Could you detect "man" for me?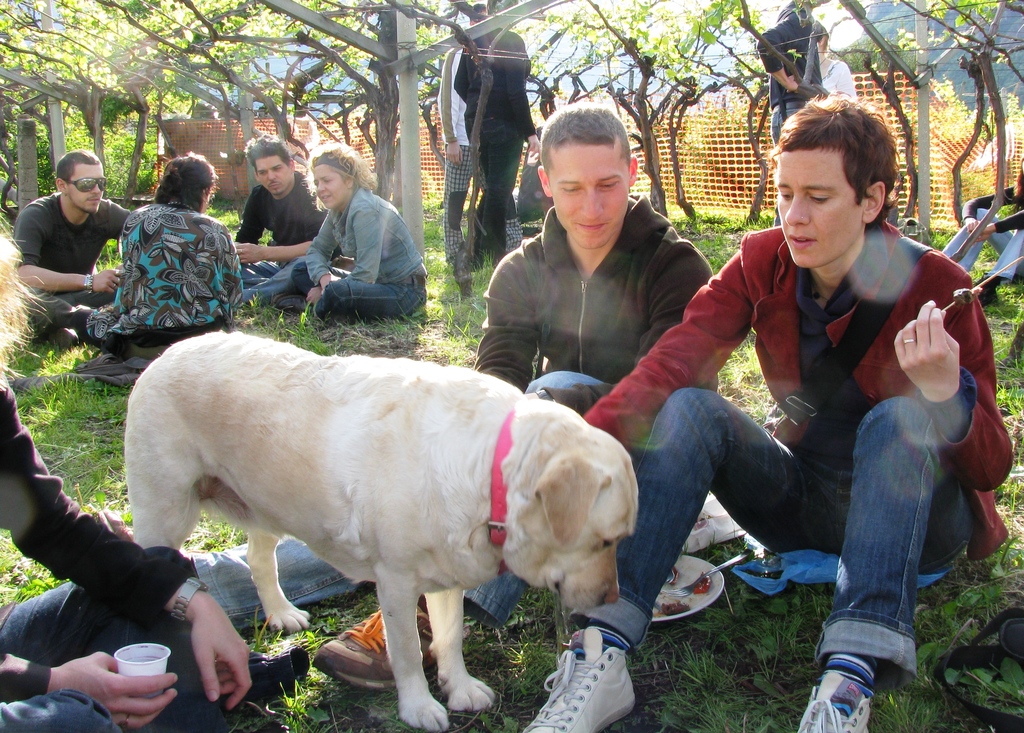
Detection result: (x1=5, y1=150, x2=126, y2=336).
